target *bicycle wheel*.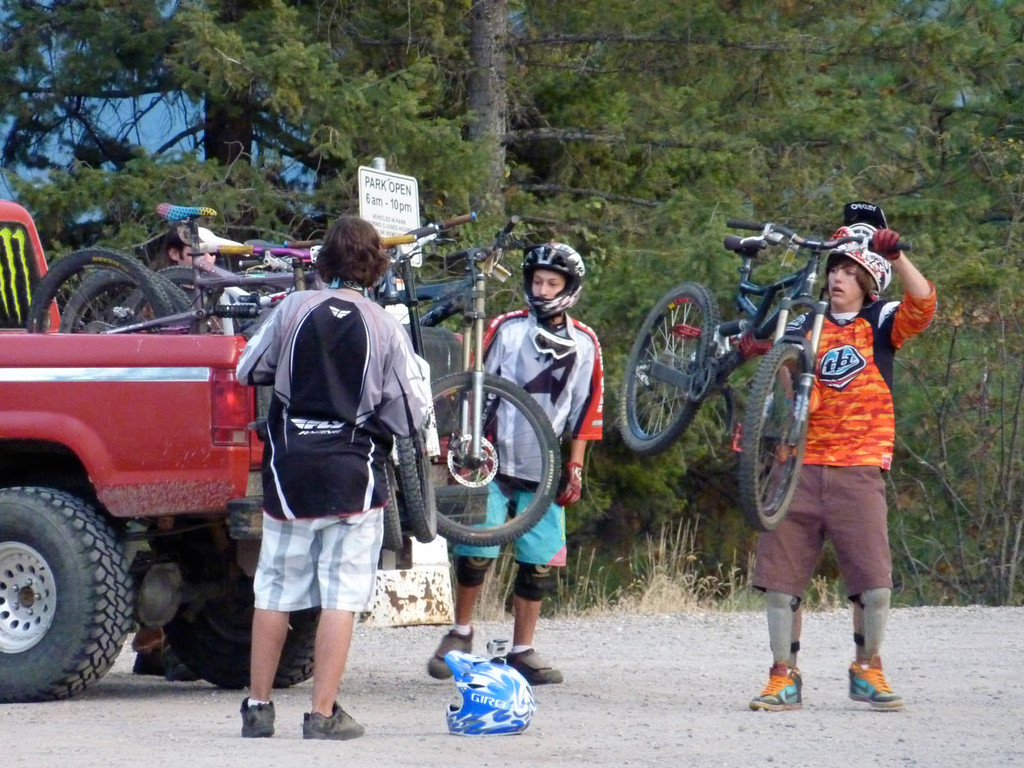
Target region: select_region(21, 245, 173, 341).
